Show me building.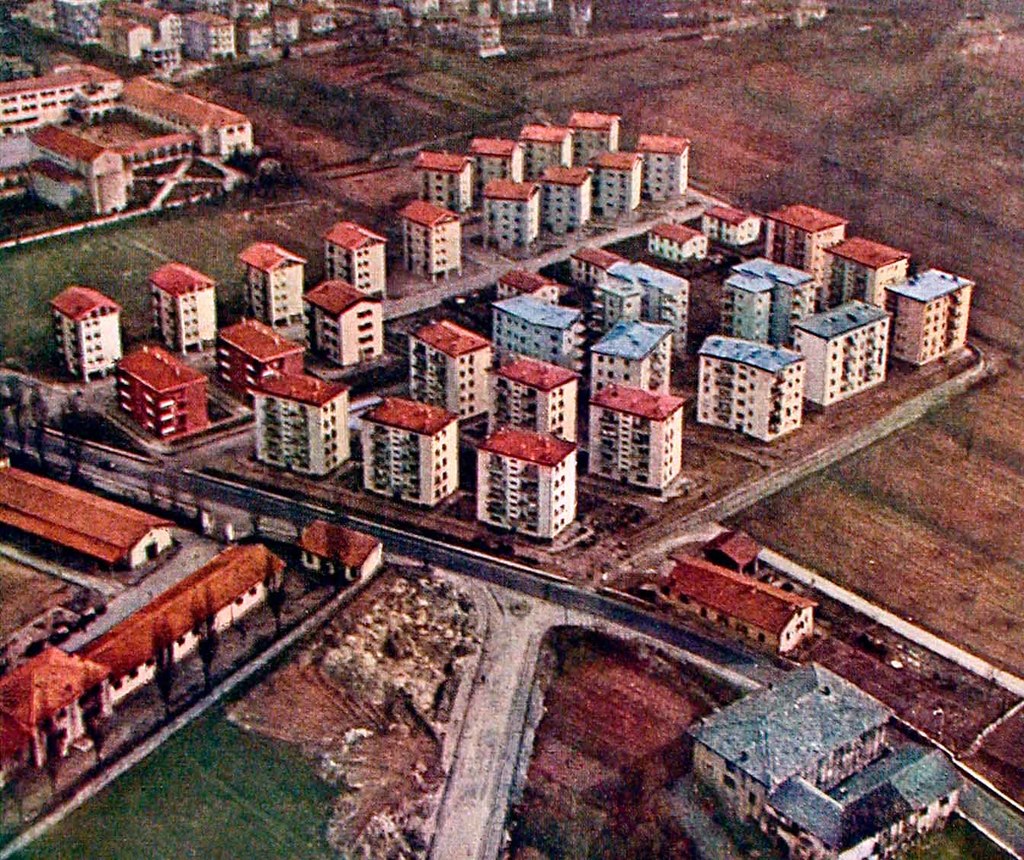
building is here: [x1=472, y1=169, x2=546, y2=264].
